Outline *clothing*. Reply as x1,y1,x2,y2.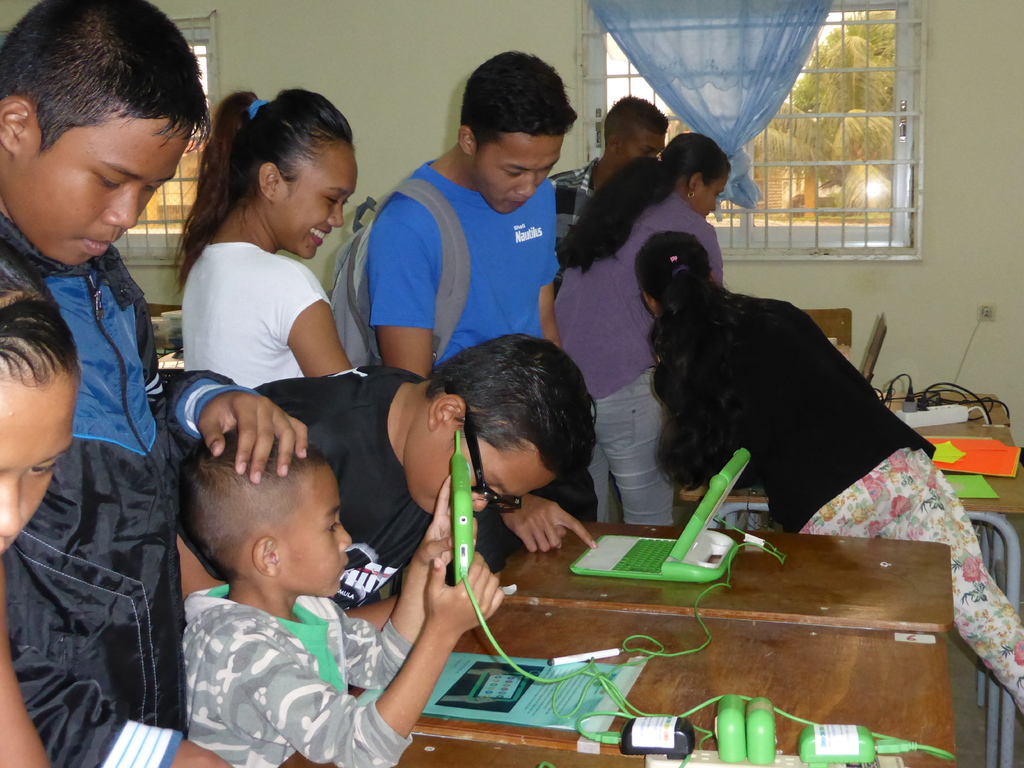
362,156,603,567.
